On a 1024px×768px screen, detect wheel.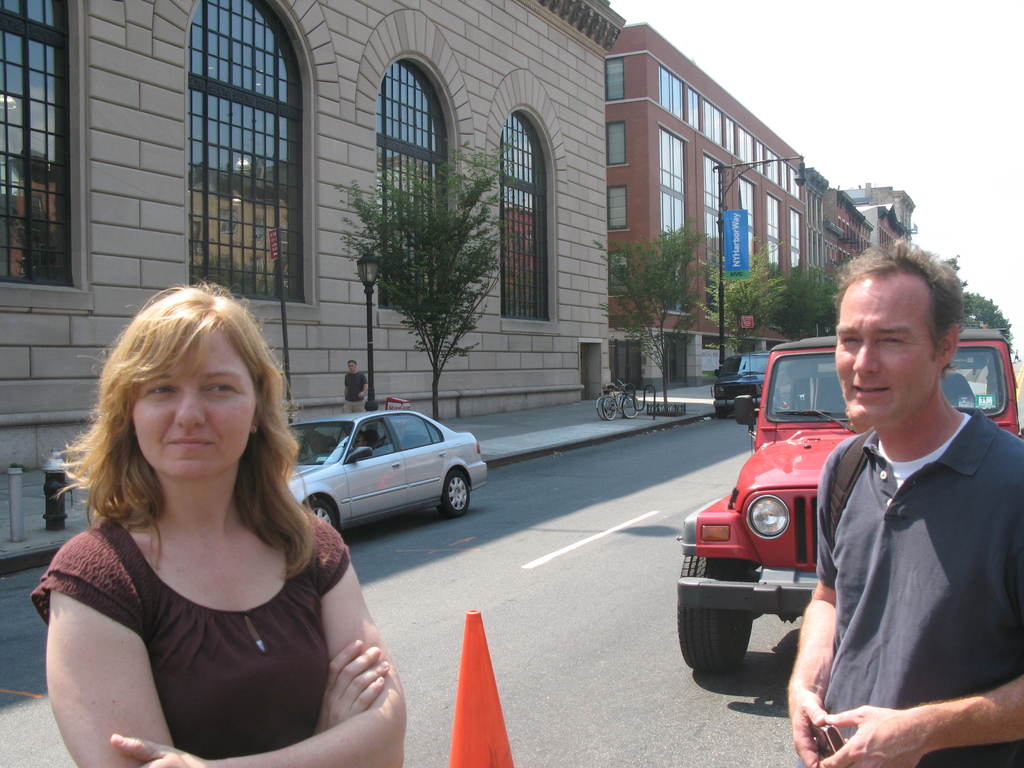
[595, 396, 608, 427].
